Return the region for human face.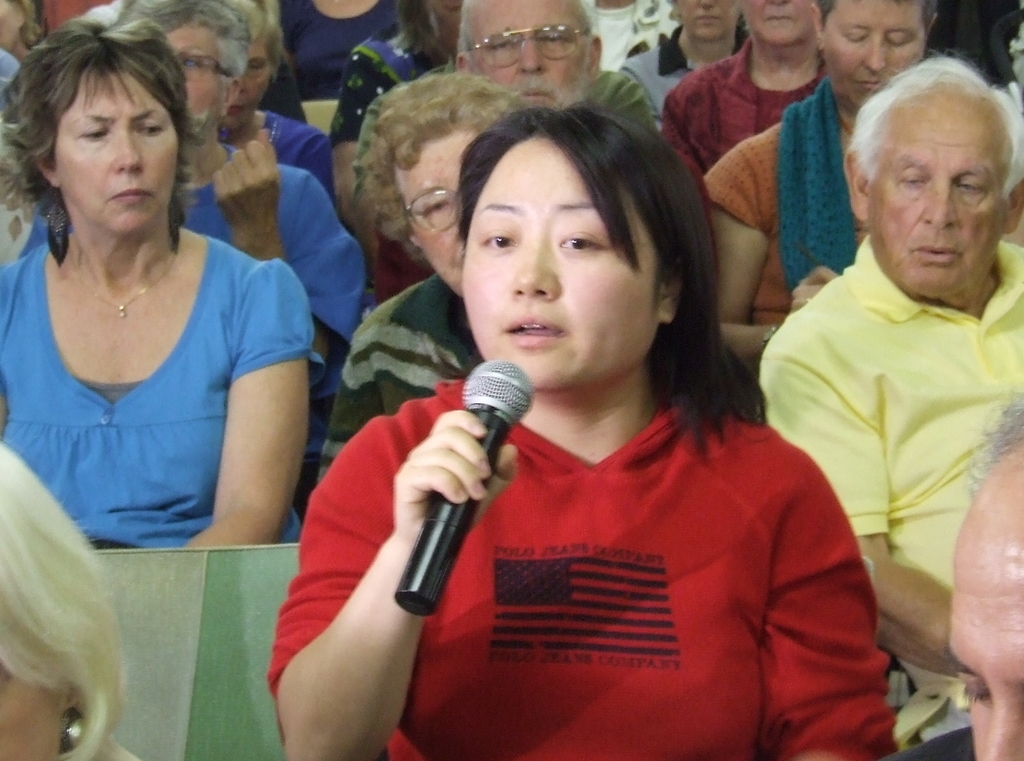
[left=678, top=1, right=738, bottom=41].
